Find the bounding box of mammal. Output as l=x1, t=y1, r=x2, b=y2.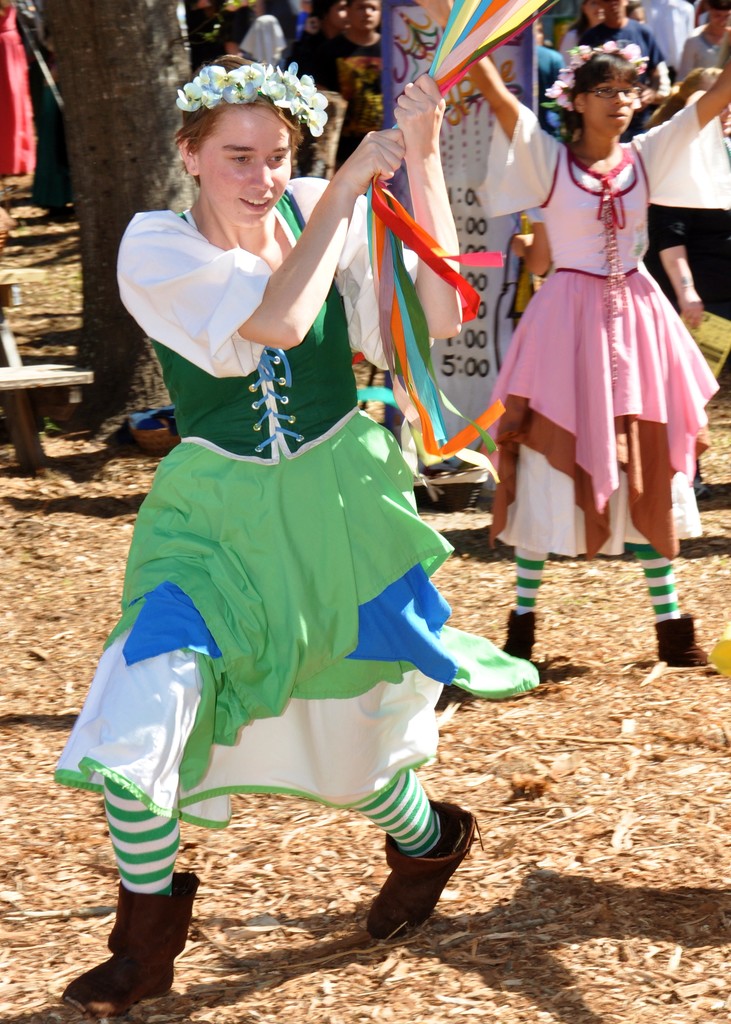
l=643, t=61, r=730, b=399.
